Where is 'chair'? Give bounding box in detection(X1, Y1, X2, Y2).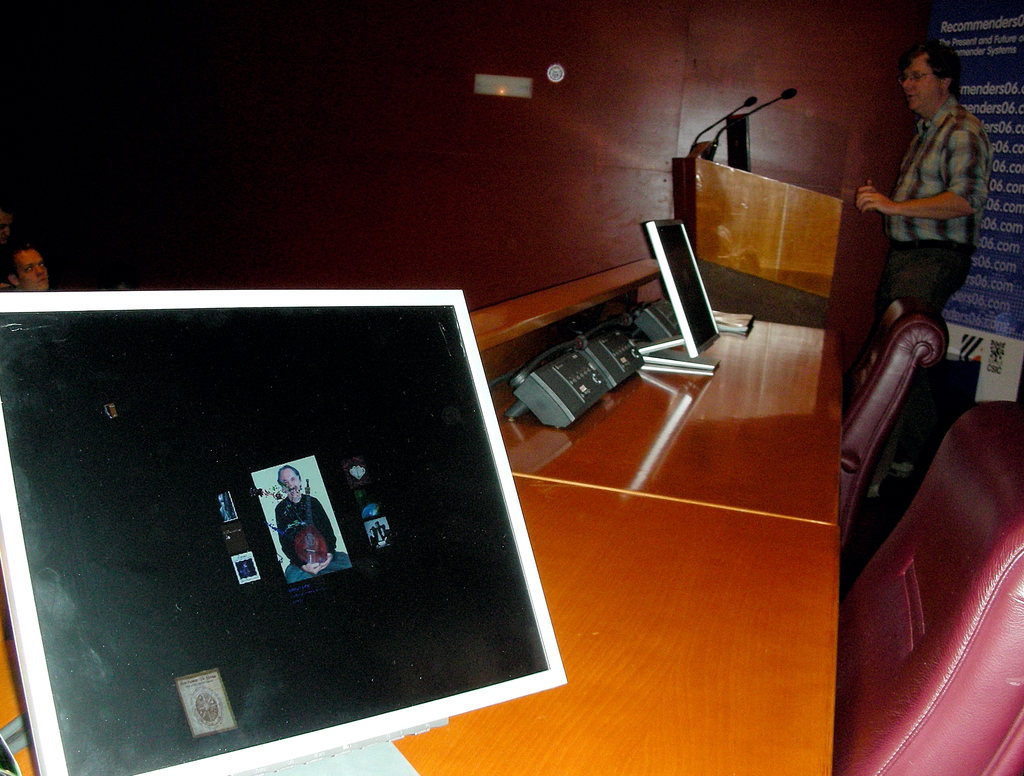
detection(841, 295, 949, 549).
